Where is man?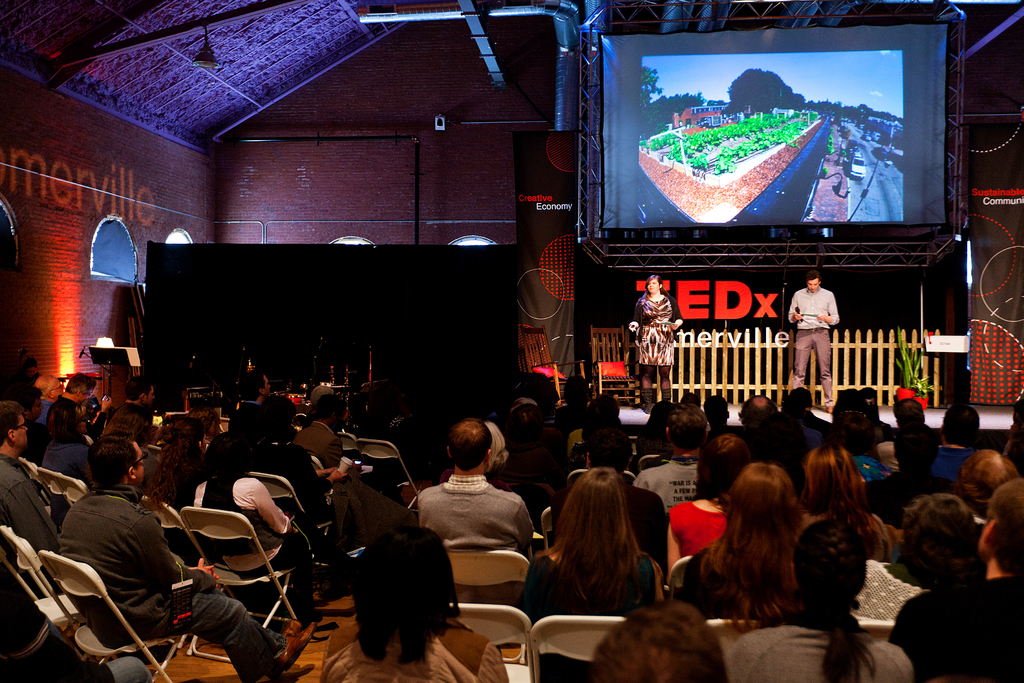
[414, 420, 538, 611].
